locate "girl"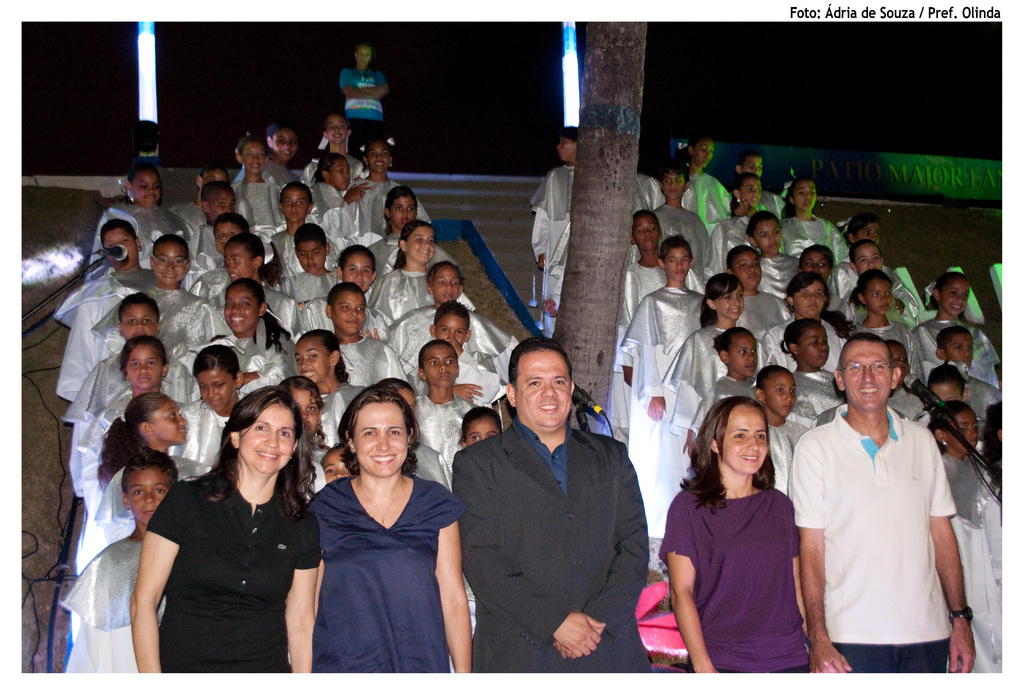
[749, 363, 808, 495]
